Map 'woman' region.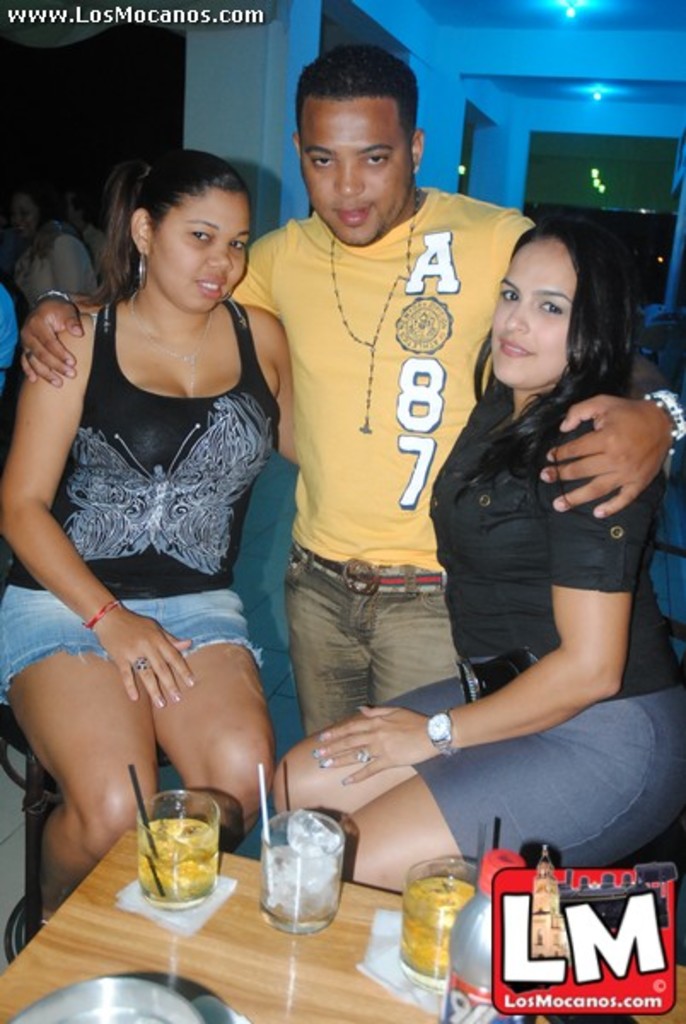
Mapped to crop(20, 121, 297, 730).
